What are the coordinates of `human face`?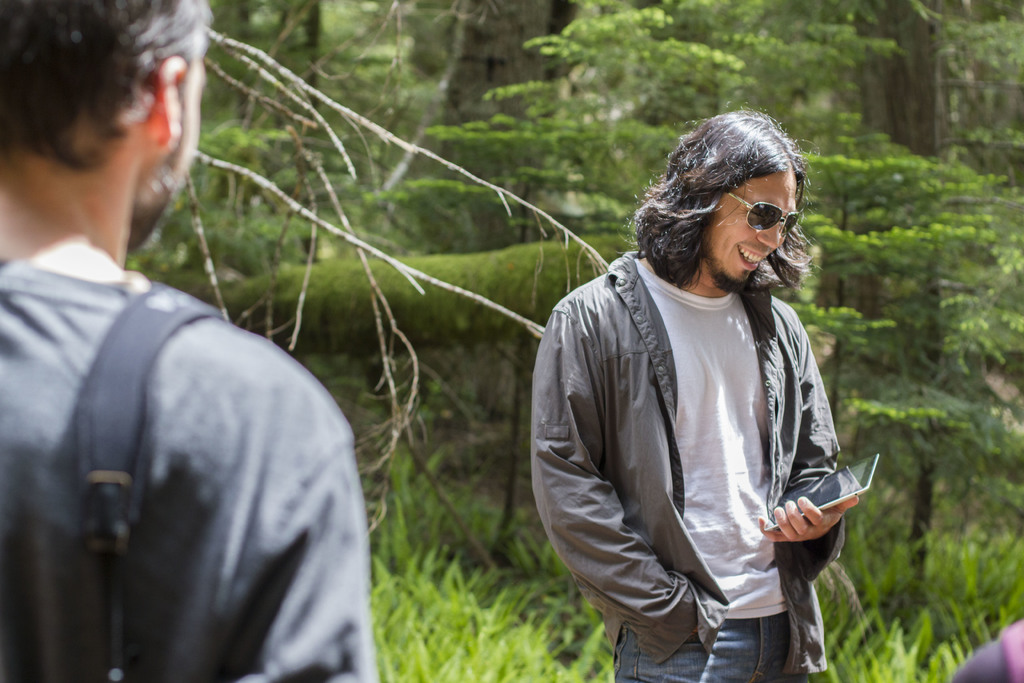
{"left": 134, "top": 27, "right": 210, "bottom": 248}.
